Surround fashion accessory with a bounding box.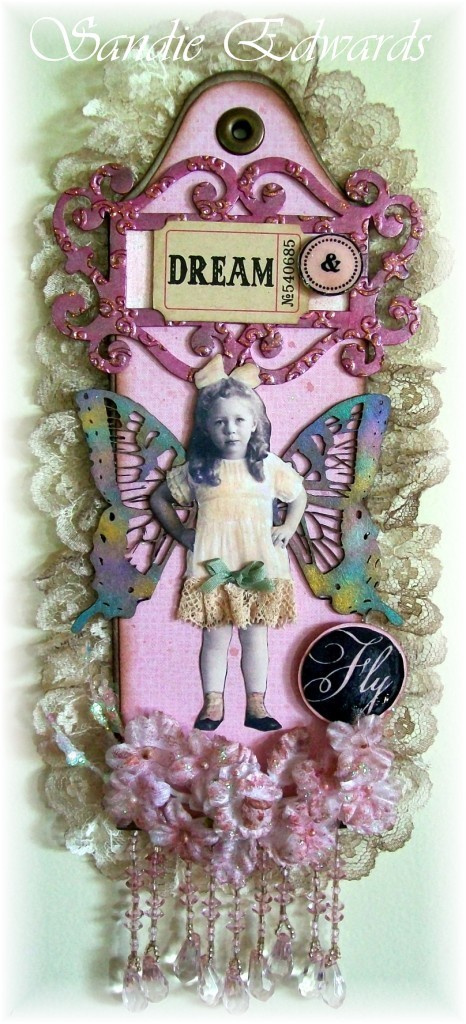
190:349:267:393.
